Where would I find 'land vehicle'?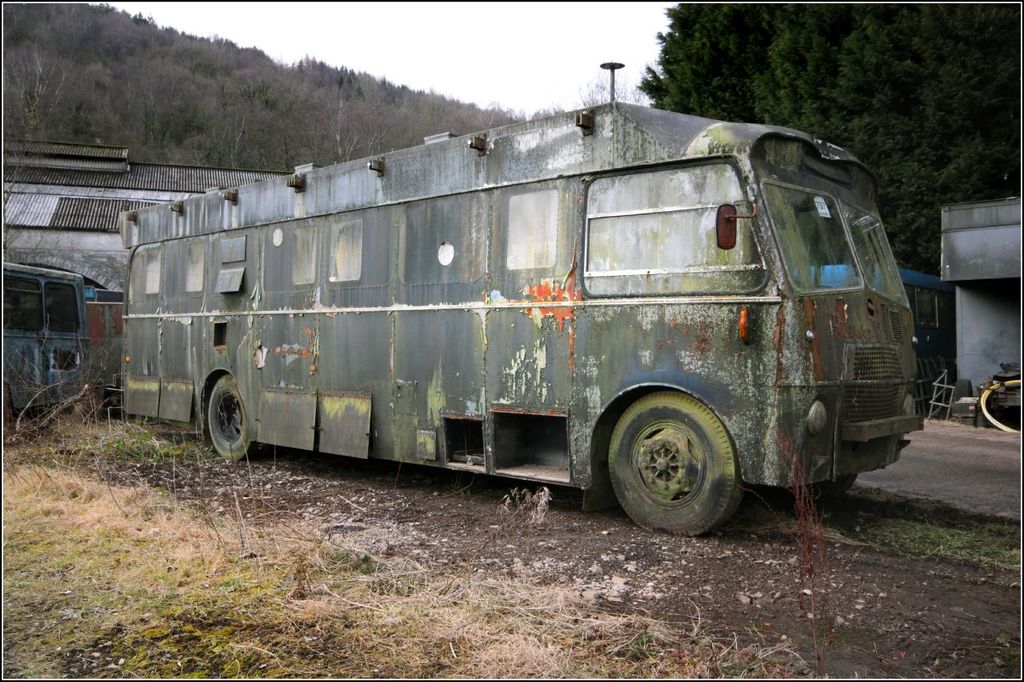
At <bbox>0, 265, 89, 416</bbox>.
